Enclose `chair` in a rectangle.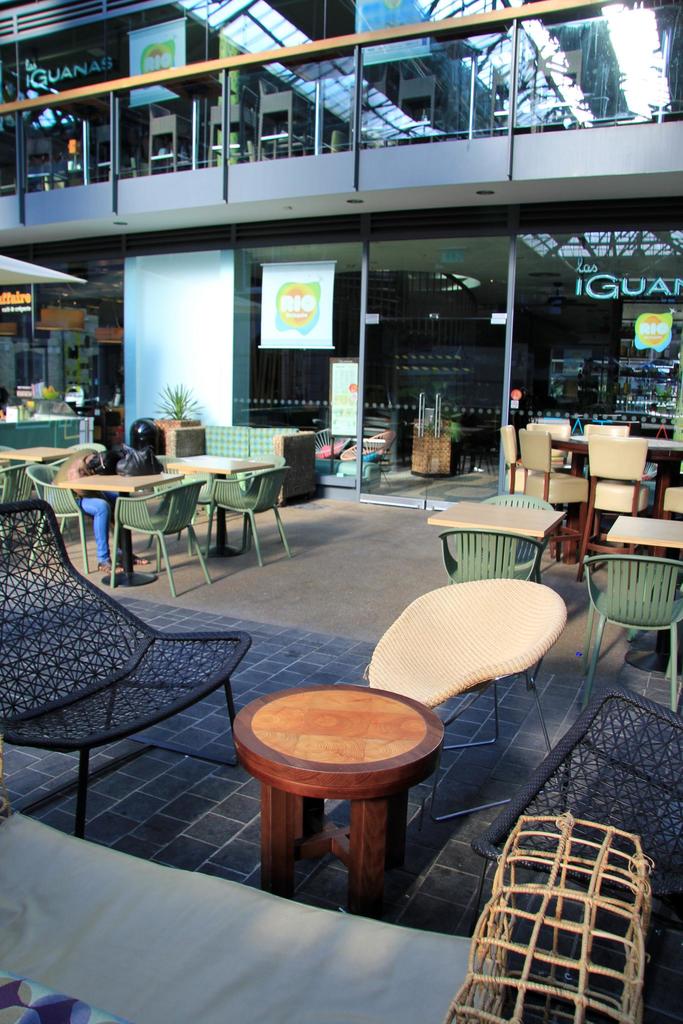
{"left": 147, "top": 451, "right": 195, "bottom": 552}.
